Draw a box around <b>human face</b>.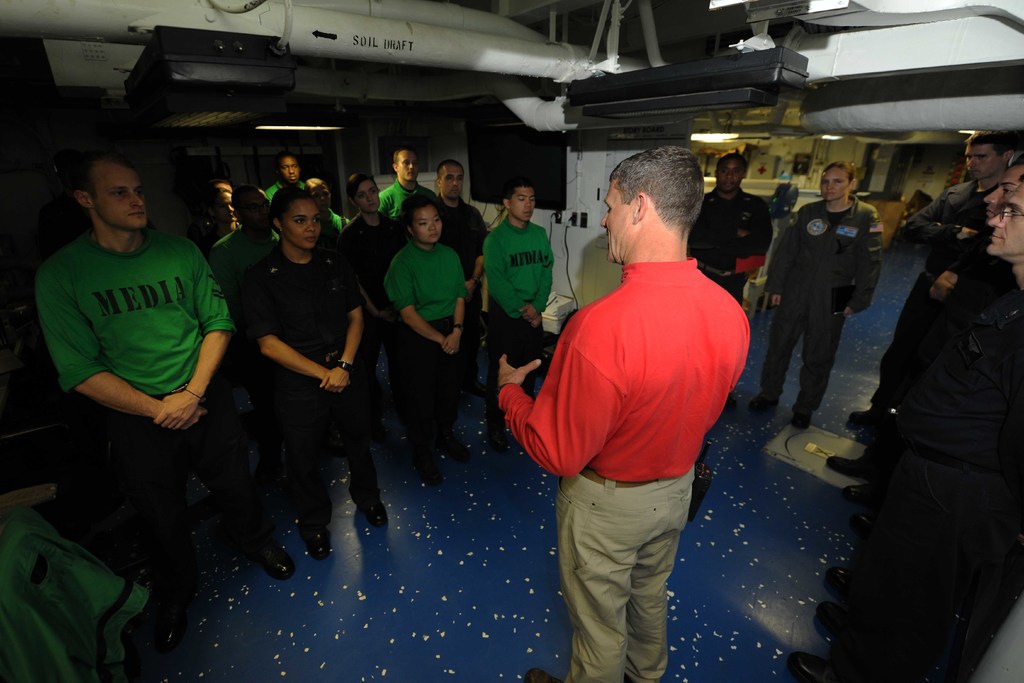
[354,179,379,211].
